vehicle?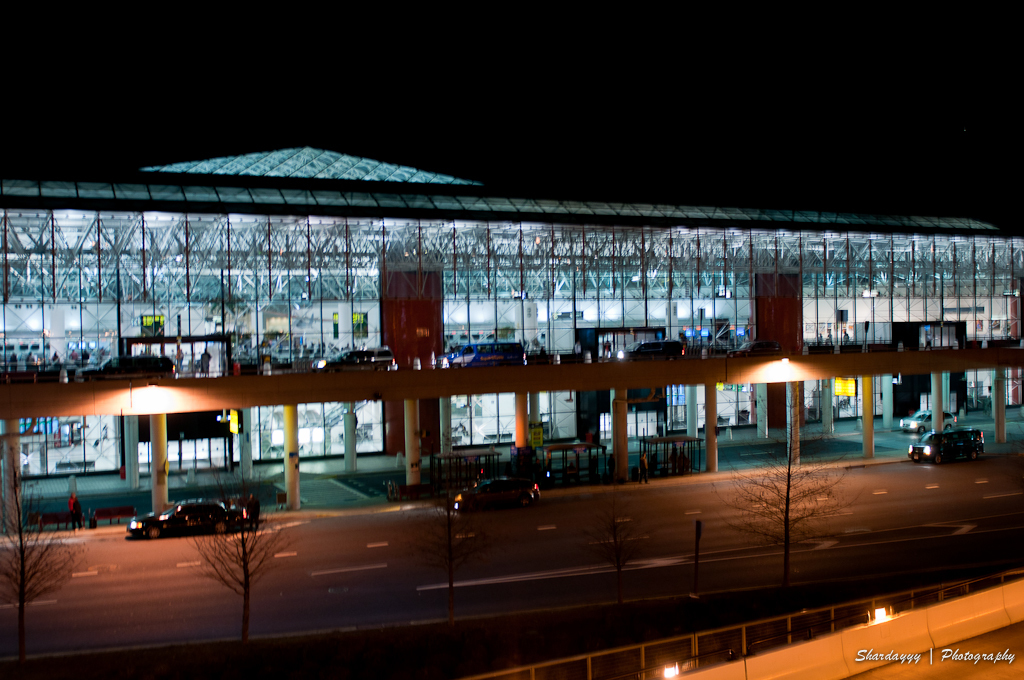
region(436, 337, 480, 369)
